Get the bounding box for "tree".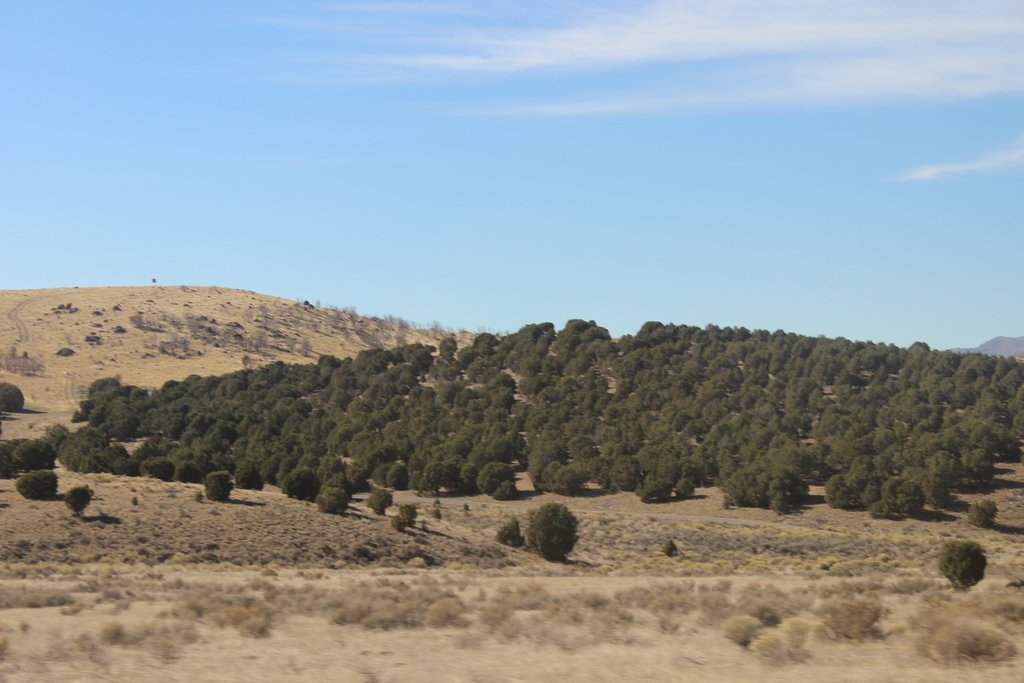
left=202, top=473, right=243, bottom=497.
